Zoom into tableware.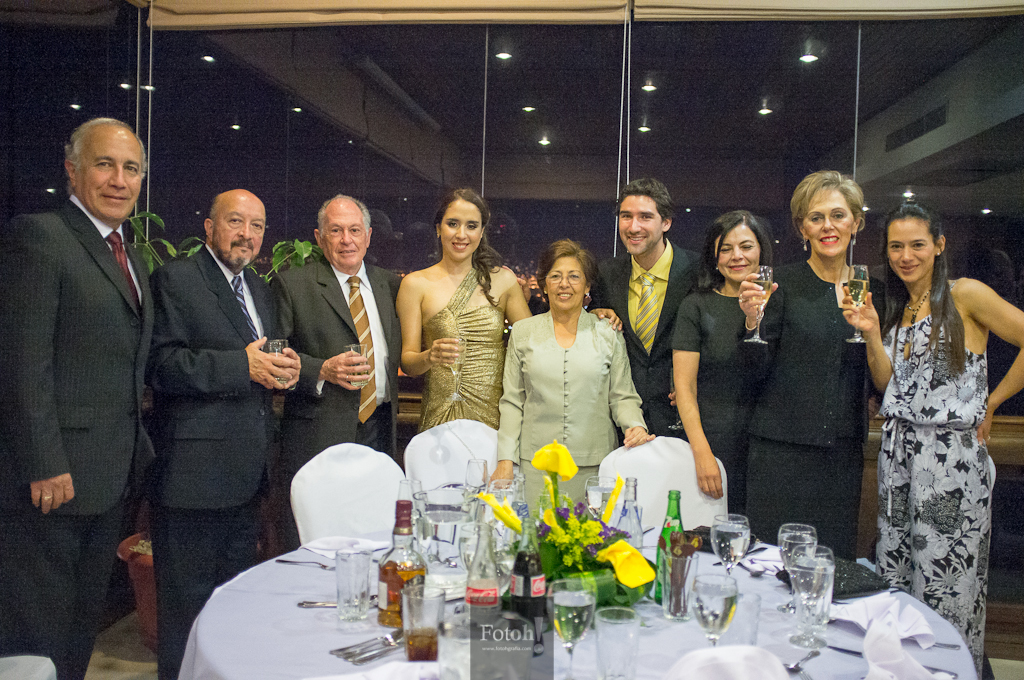
Zoom target: <bbox>263, 339, 289, 383</bbox>.
